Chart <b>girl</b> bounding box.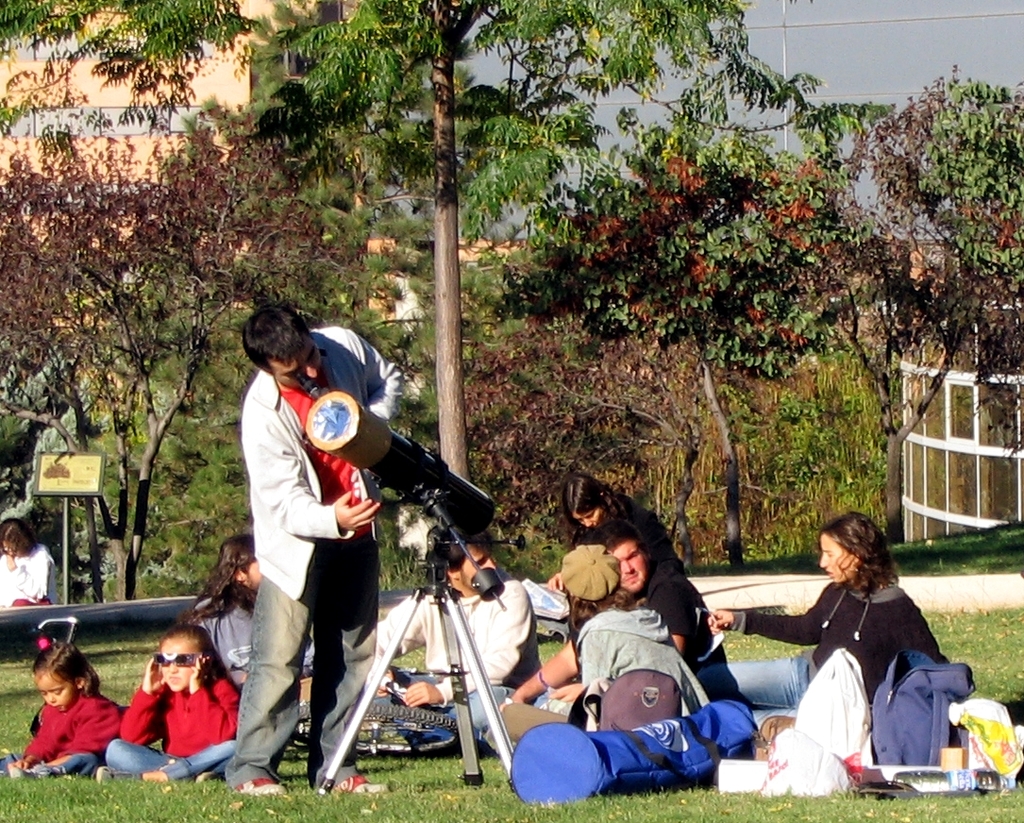
Charted: bbox(498, 545, 713, 759).
